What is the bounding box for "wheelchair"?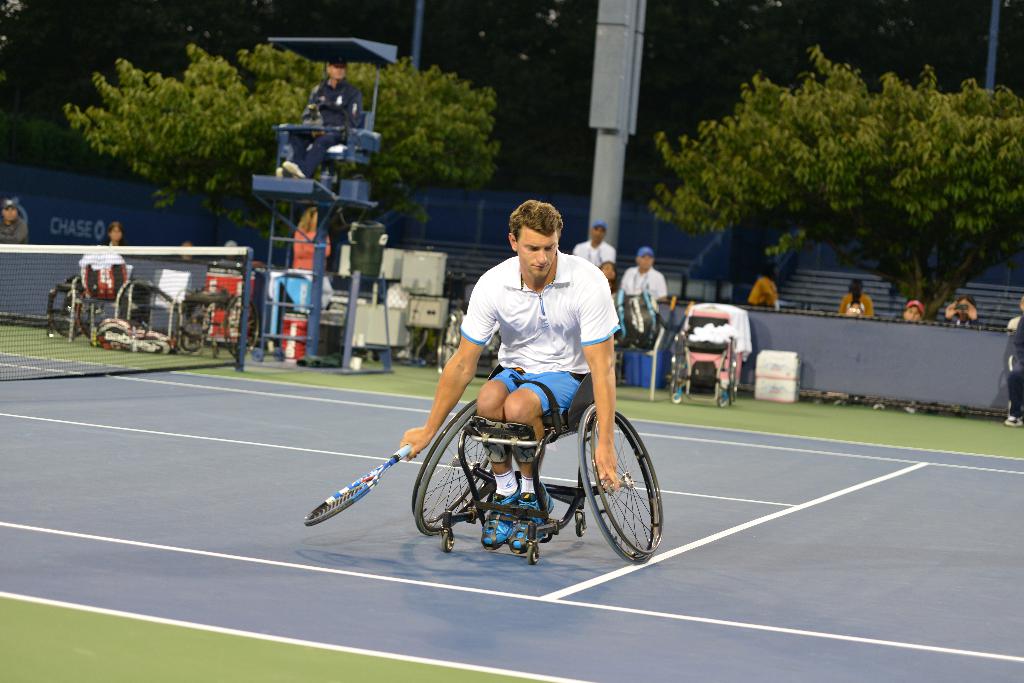
rect(413, 332, 639, 574).
